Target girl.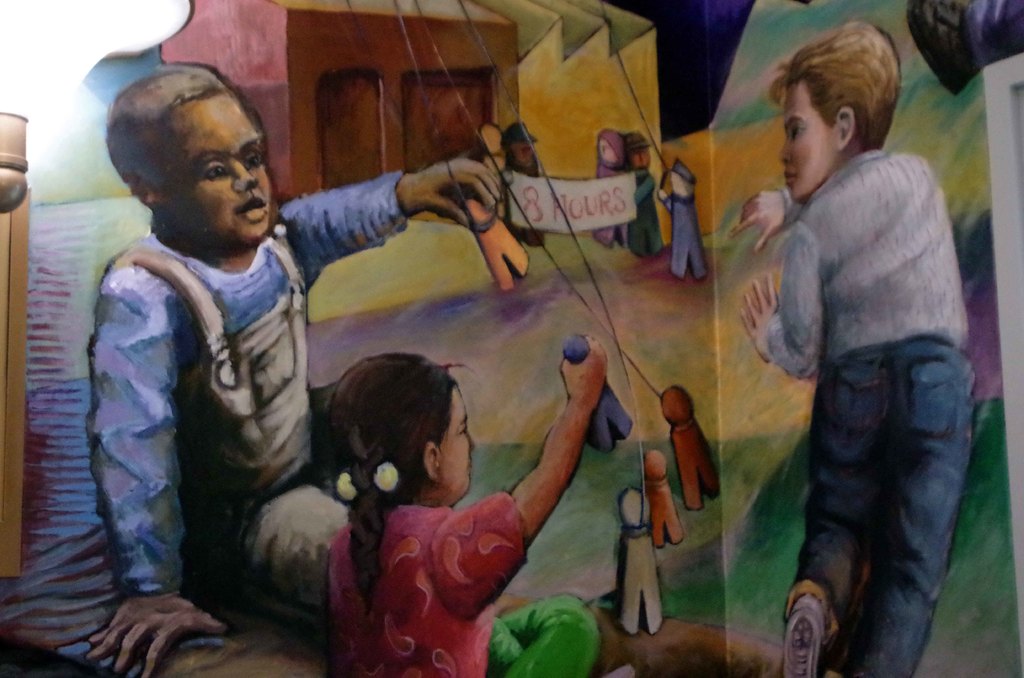
Target region: [x1=319, y1=336, x2=604, y2=677].
